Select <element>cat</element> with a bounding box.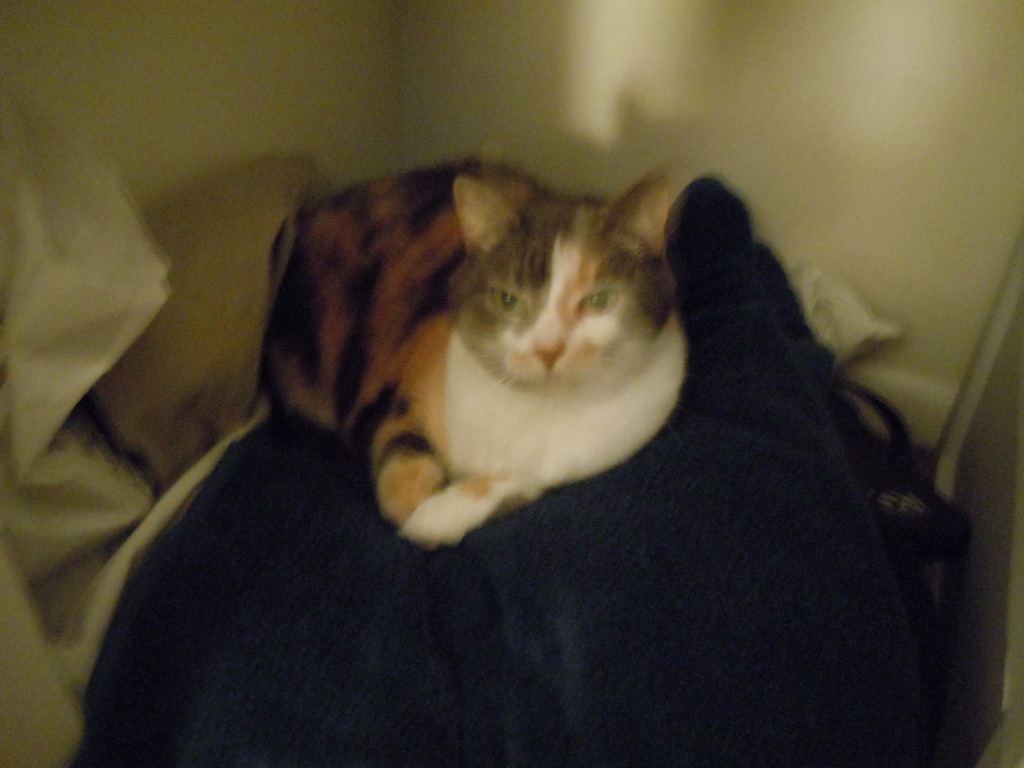
select_region(266, 168, 691, 554).
